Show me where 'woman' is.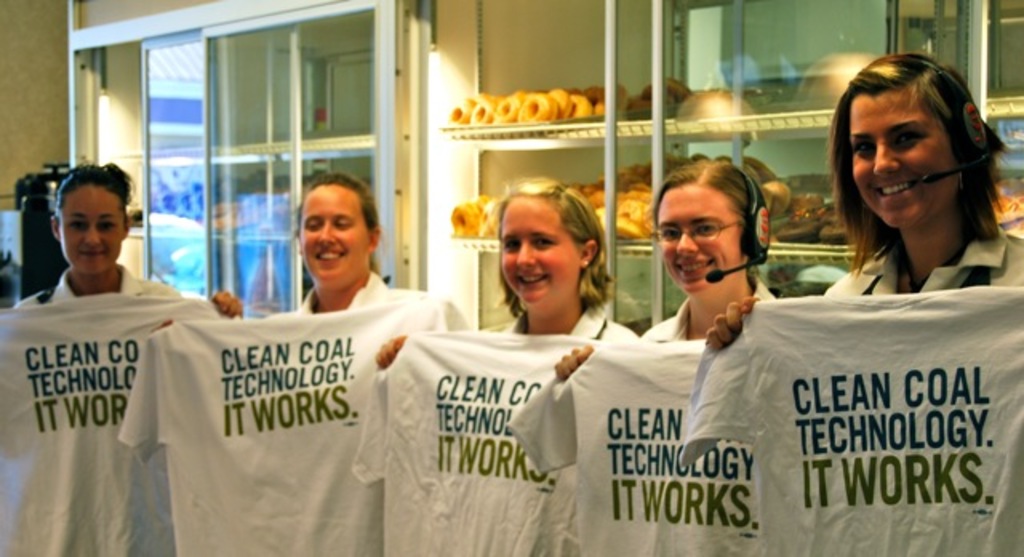
'woman' is at region(371, 176, 638, 368).
